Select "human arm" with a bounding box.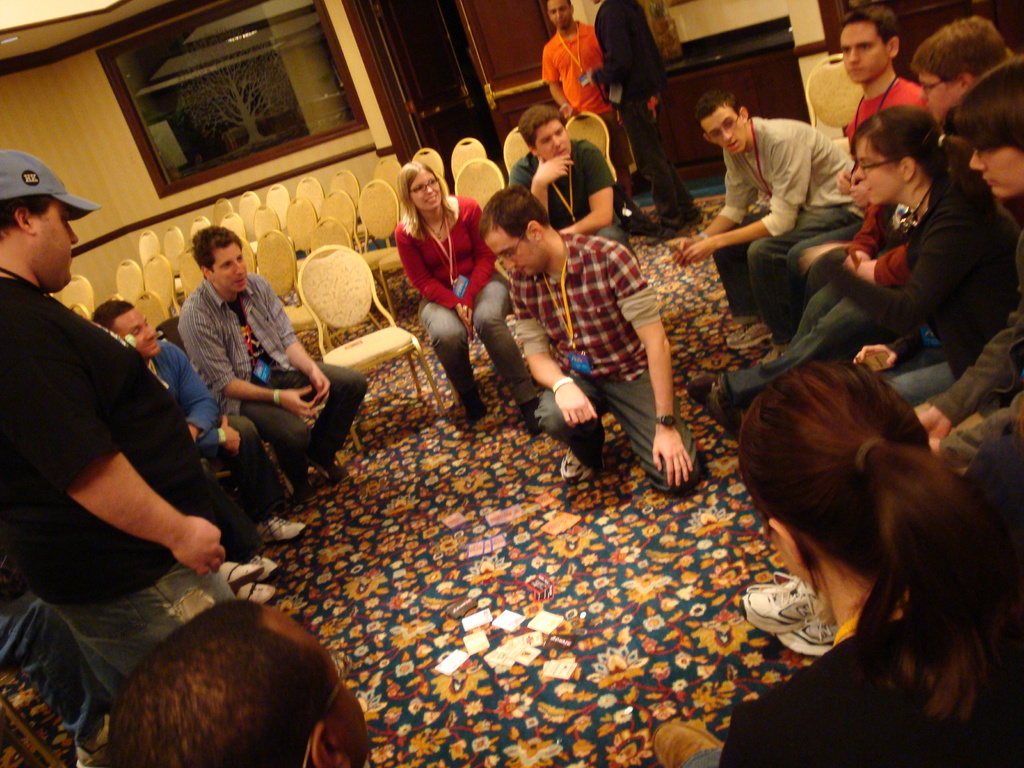
bbox(394, 229, 474, 341).
